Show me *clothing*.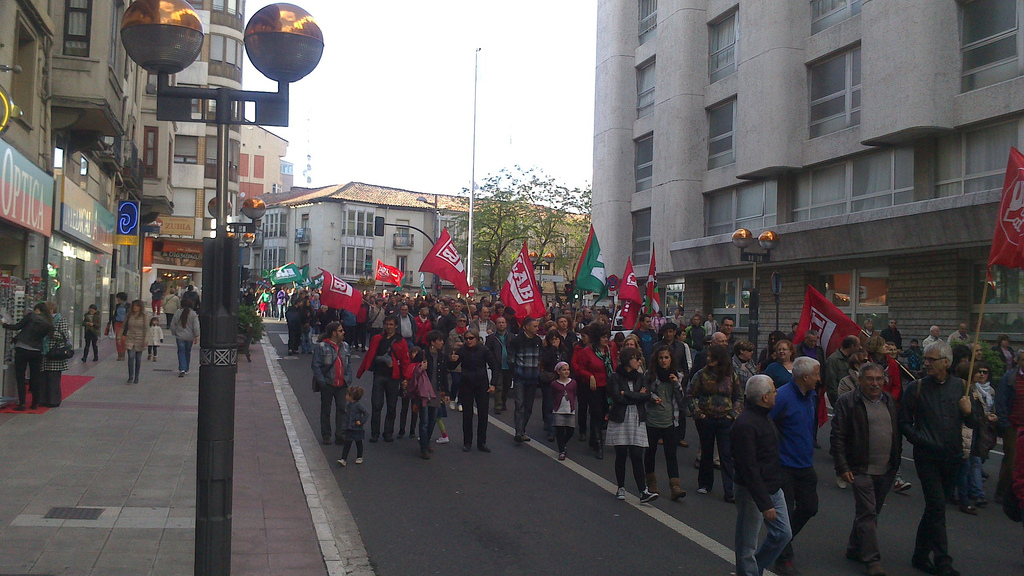
*clothing* is here: left=118, top=312, right=150, bottom=377.
